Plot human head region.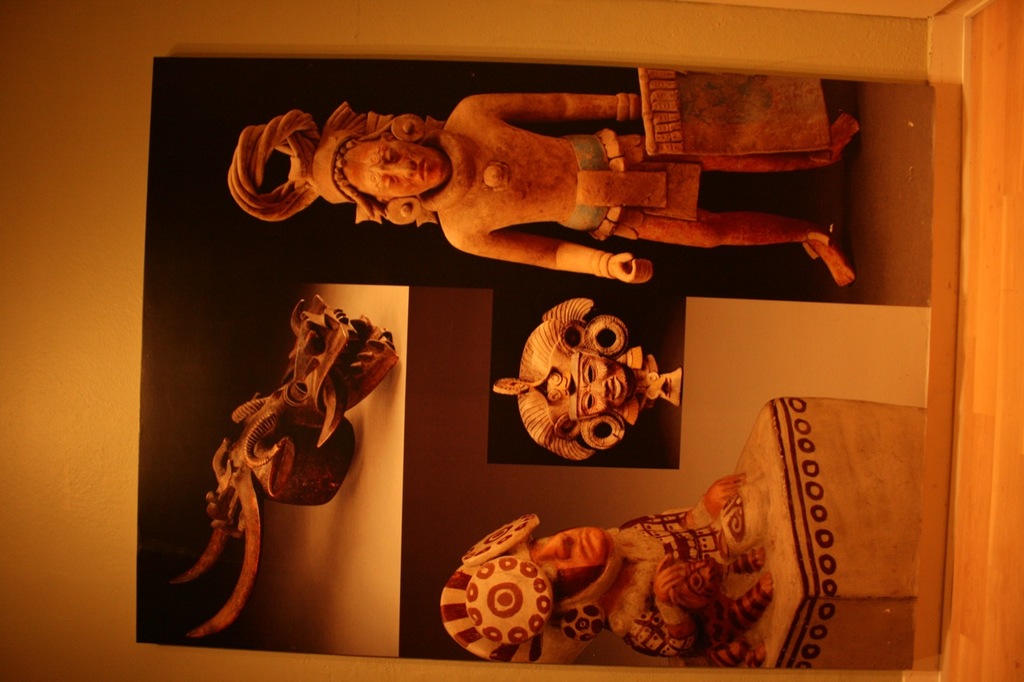
Plotted at detection(491, 311, 630, 461).
